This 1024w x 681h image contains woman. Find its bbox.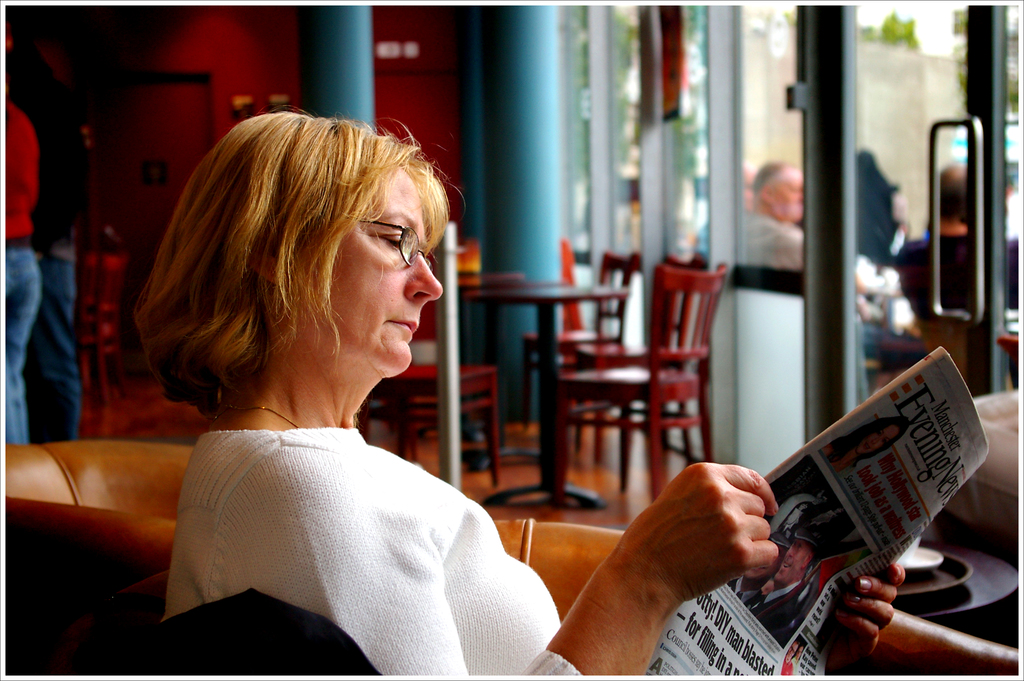
822,416,903,473.
